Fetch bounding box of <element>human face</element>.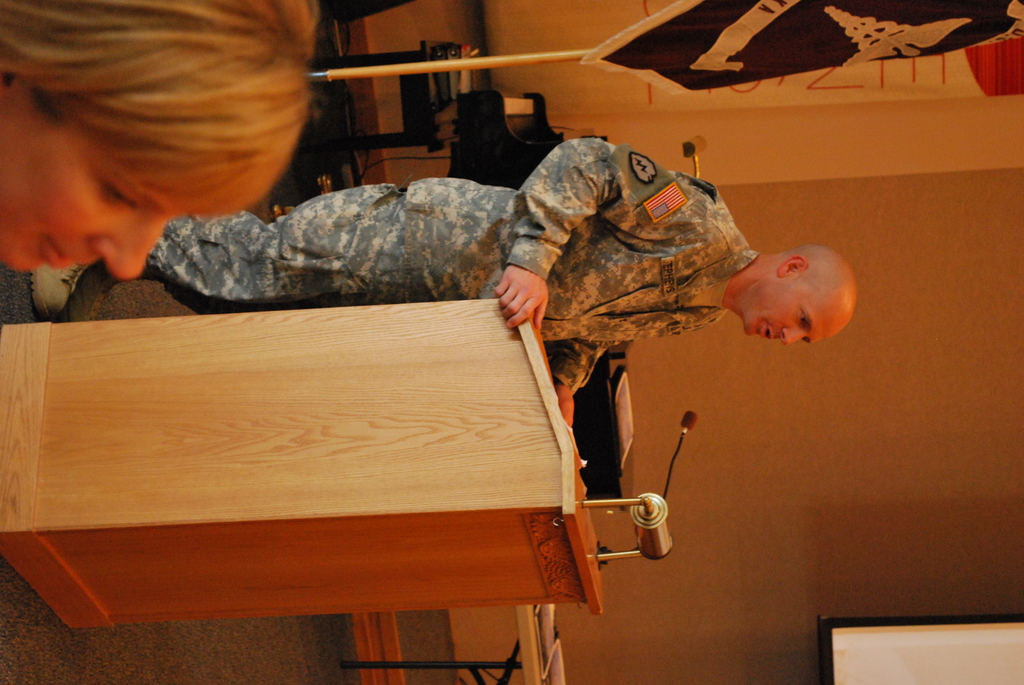
Bbox: 0/95/203/279.
